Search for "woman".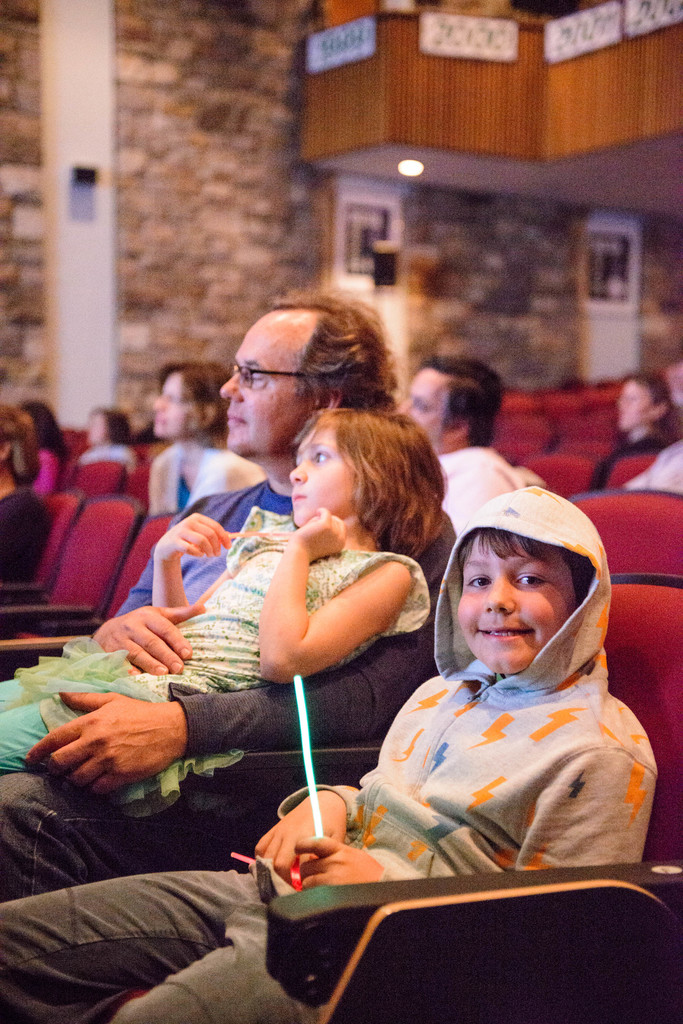
Found at {"x1": 0, "y1": 402, "x2": 52, "y2": 580}.
